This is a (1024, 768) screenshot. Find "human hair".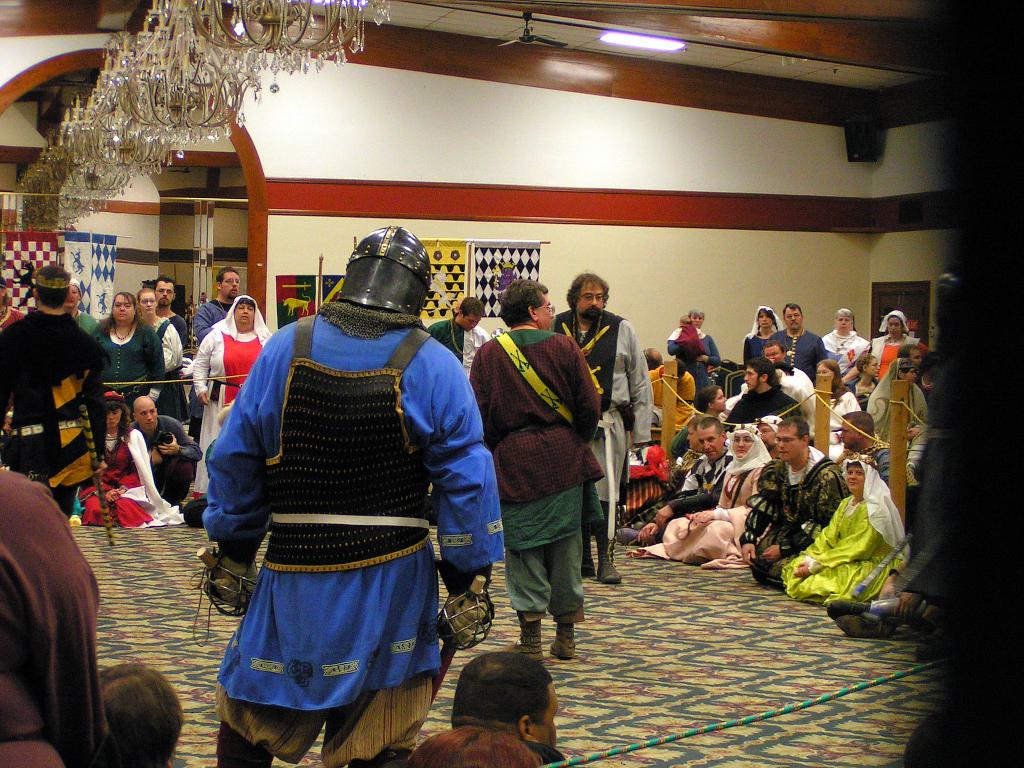
Bounding box: pyautogui.locateOnScreen(96, 289, 141, 344).
